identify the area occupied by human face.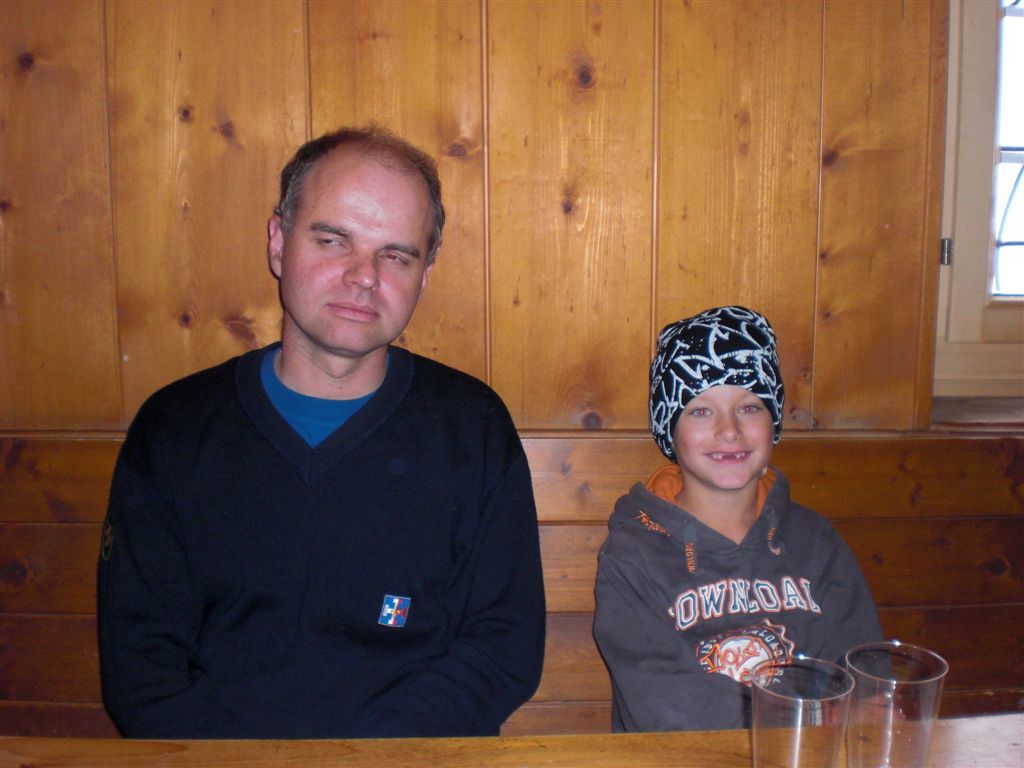
Area: BBox(674, 383, 775, 490).
